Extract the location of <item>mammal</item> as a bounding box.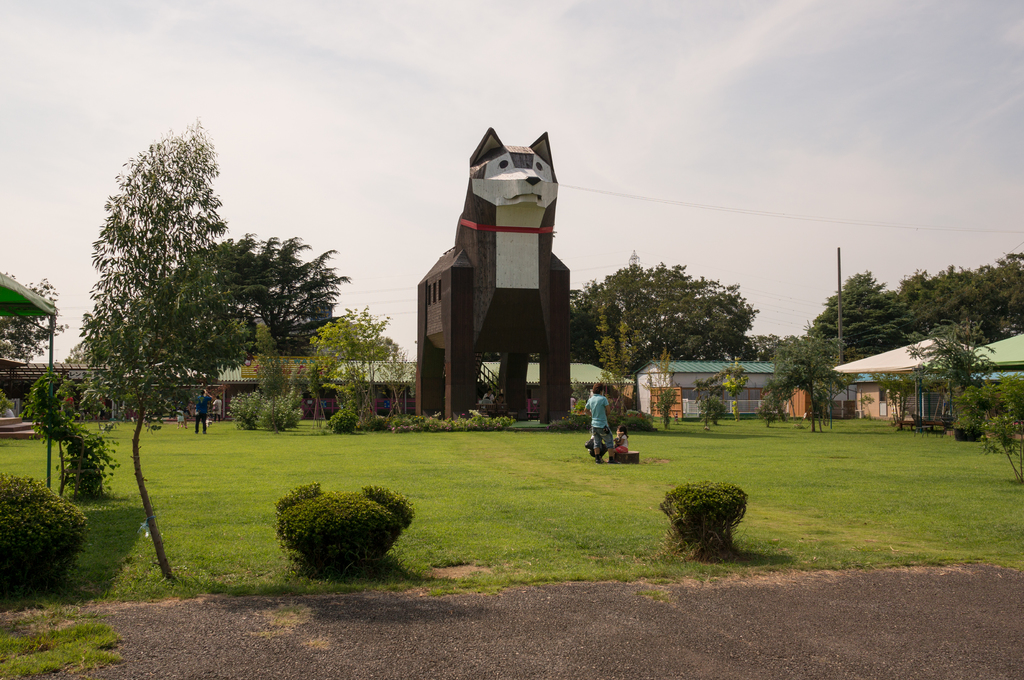
610/426/628/459.
